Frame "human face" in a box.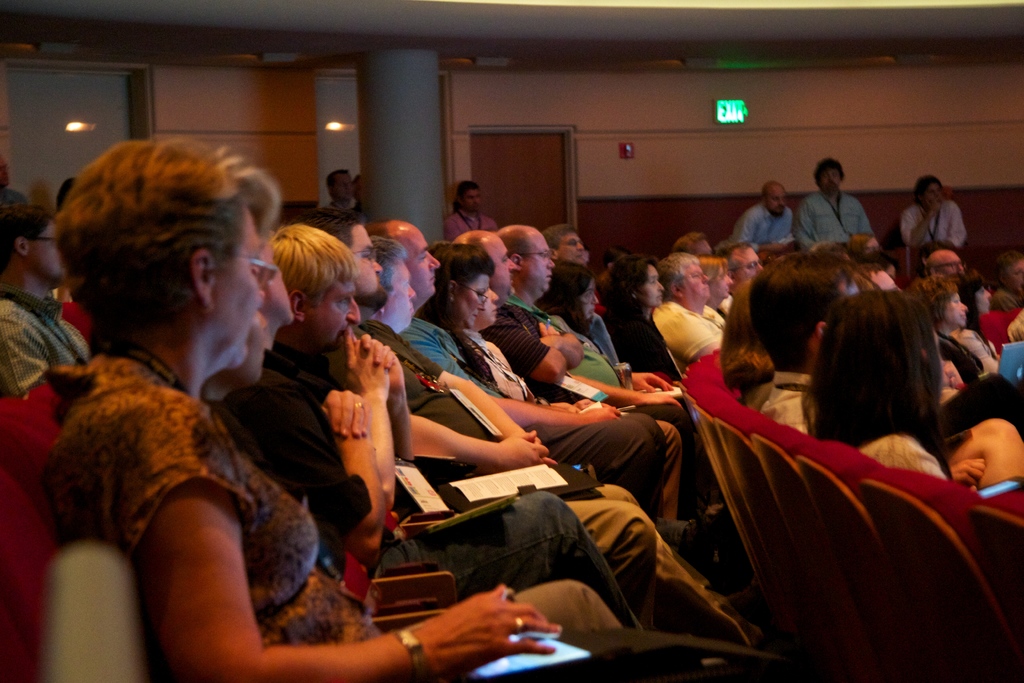
pyautogui.locateOnScreen(462, 189, 481, 211).
